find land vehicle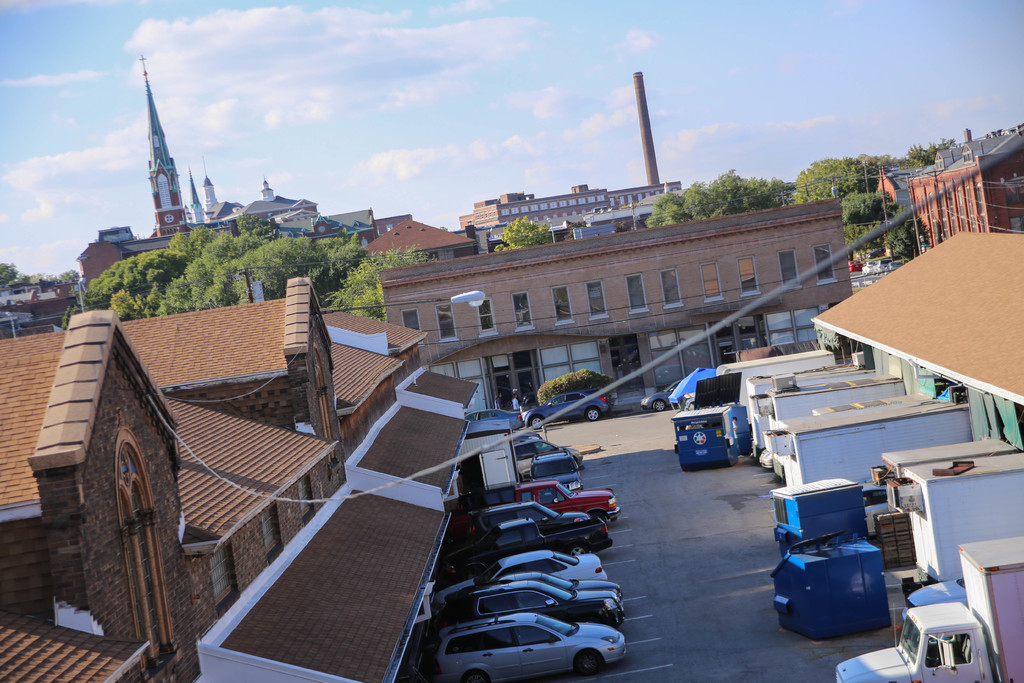
836:532:1023:682
